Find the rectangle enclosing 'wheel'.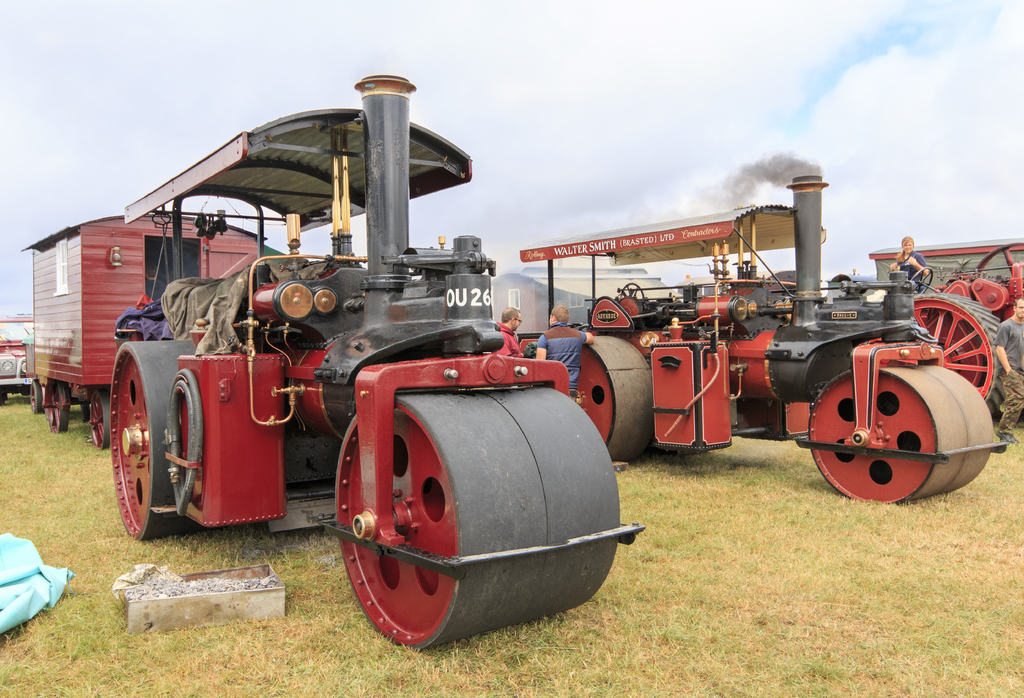
[910,290,1006,416].
